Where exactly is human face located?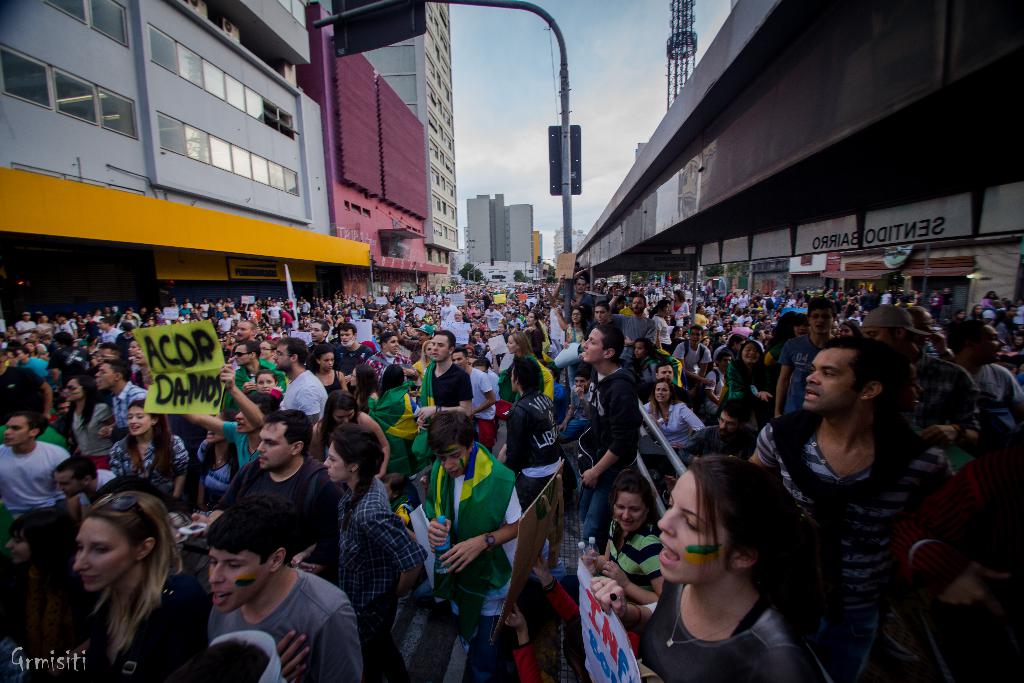
Its bounding box is [57, 473, 77, 500].
